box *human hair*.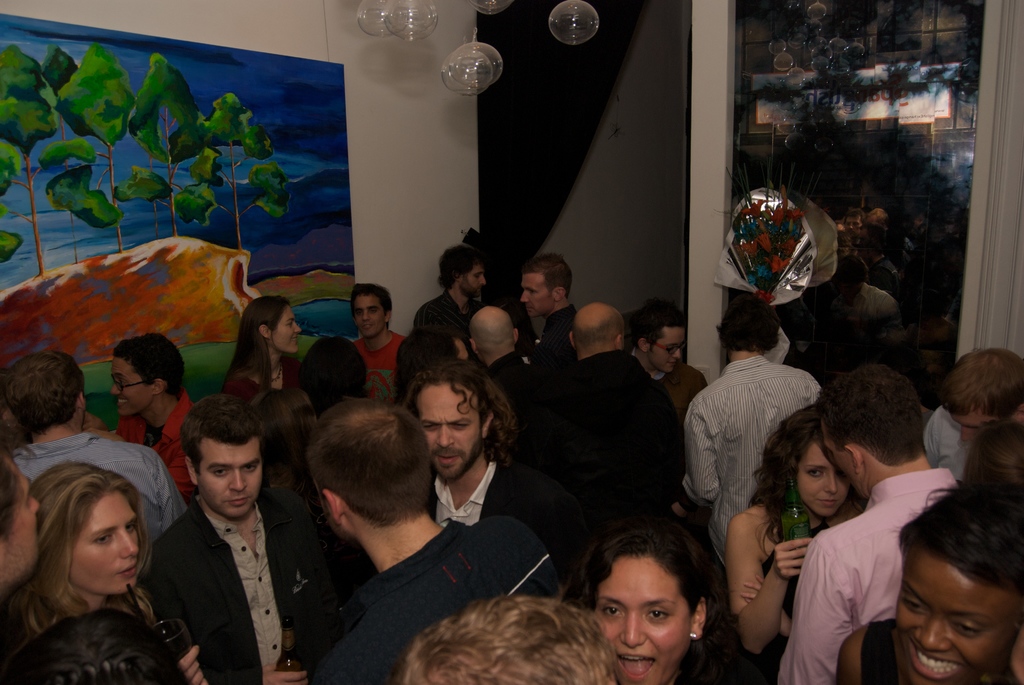
(left=298, top=337, right=368, bottom=393).
